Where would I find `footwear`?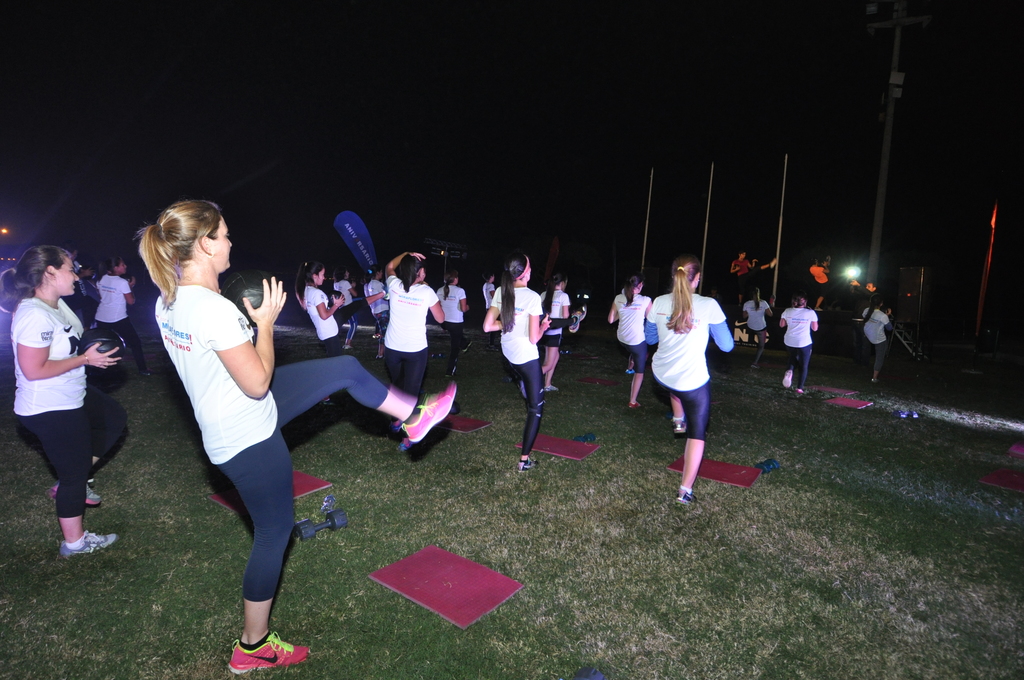
At box(570, 305, 586, 330).
